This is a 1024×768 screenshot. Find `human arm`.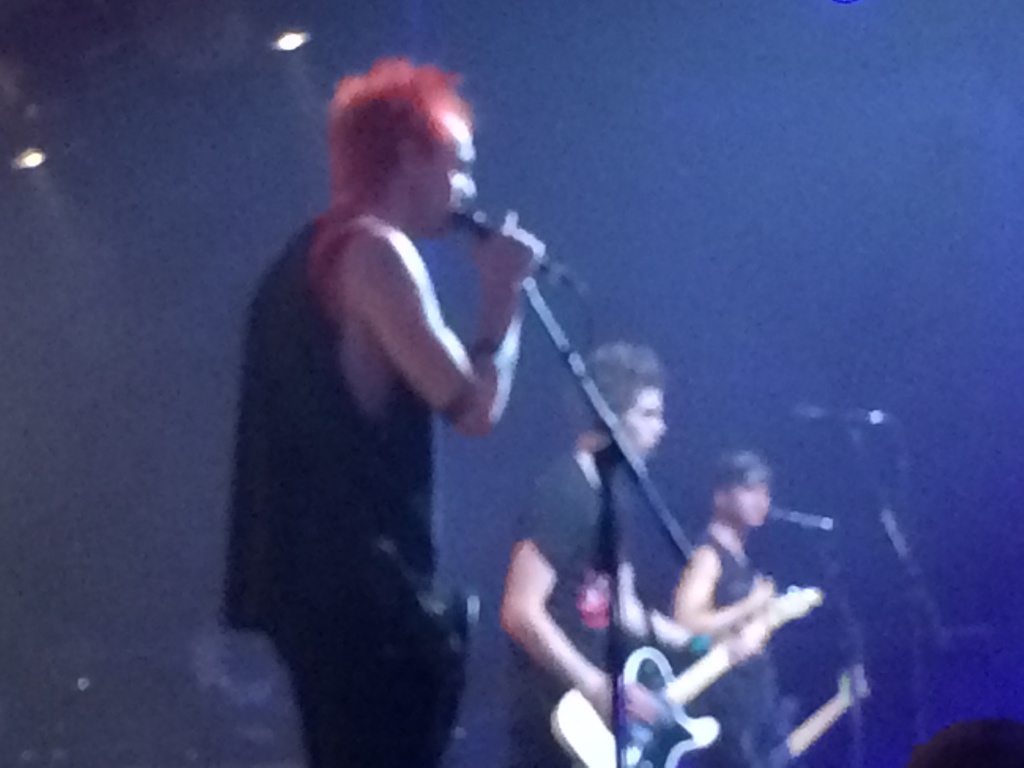
Bounding box: x1=673 y1=545 x2=772 y2=635.
